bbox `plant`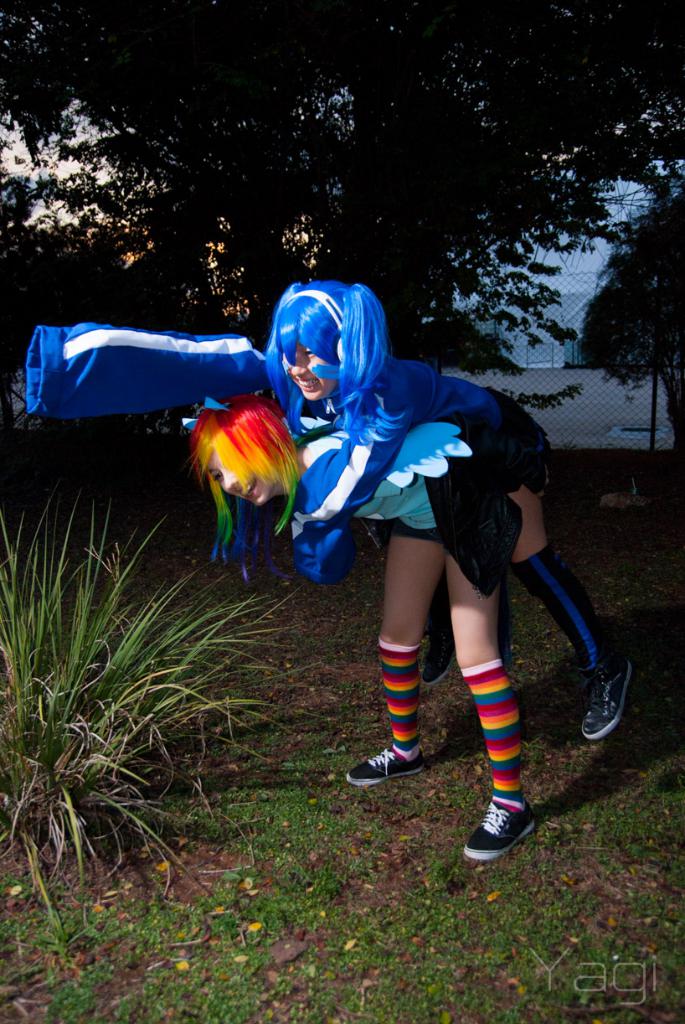
7:472:294:891
